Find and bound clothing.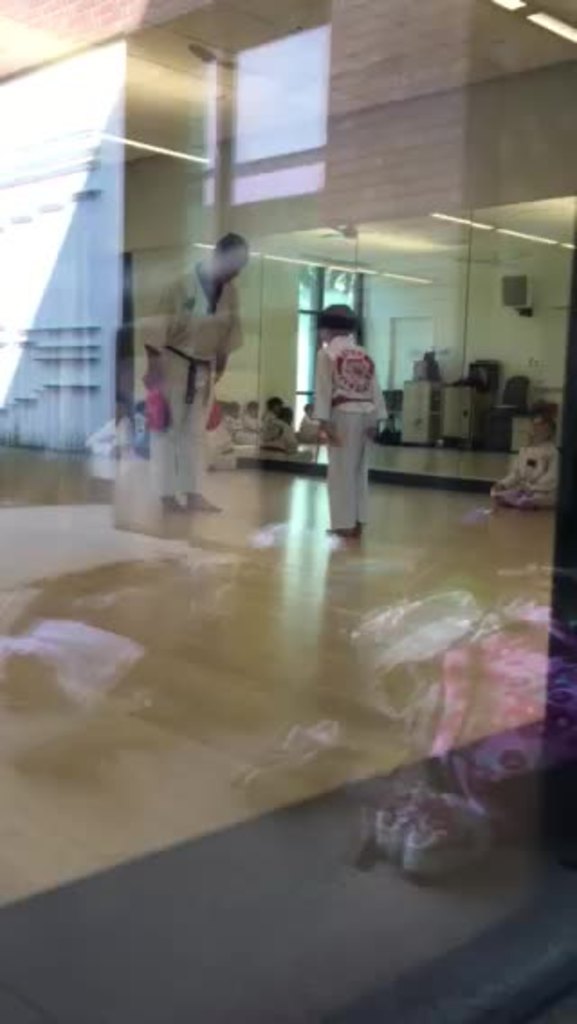
Bound: box=[225, 407, 240, 440].
